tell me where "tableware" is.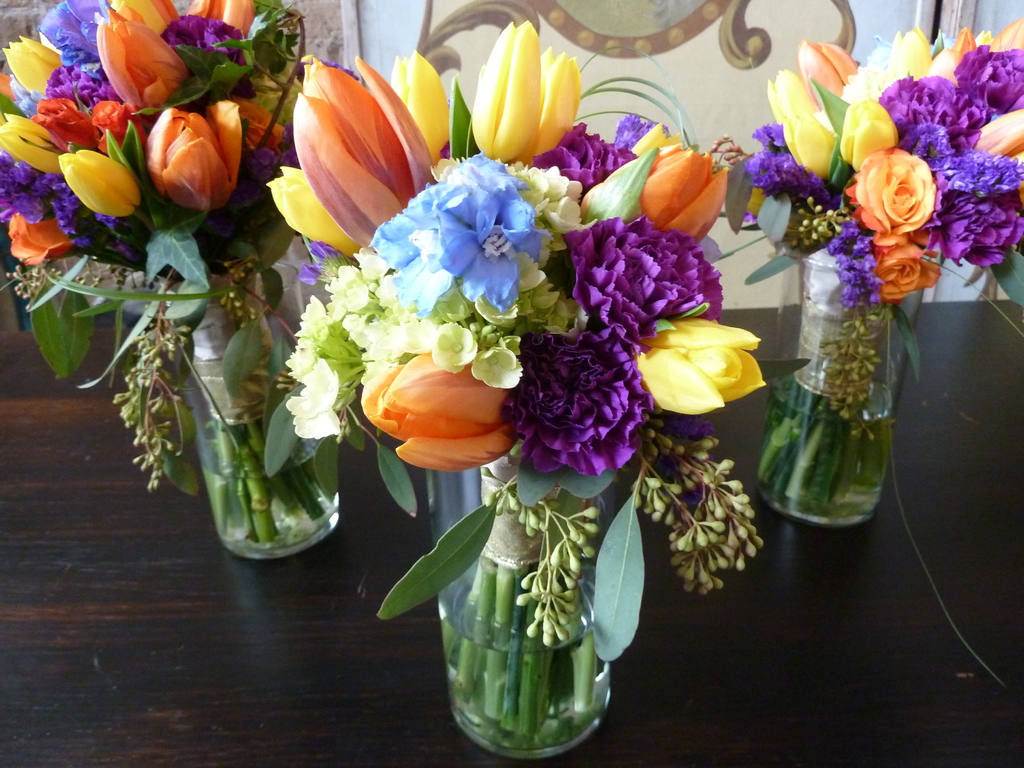
"tableware" is at 422:424:616:762.
